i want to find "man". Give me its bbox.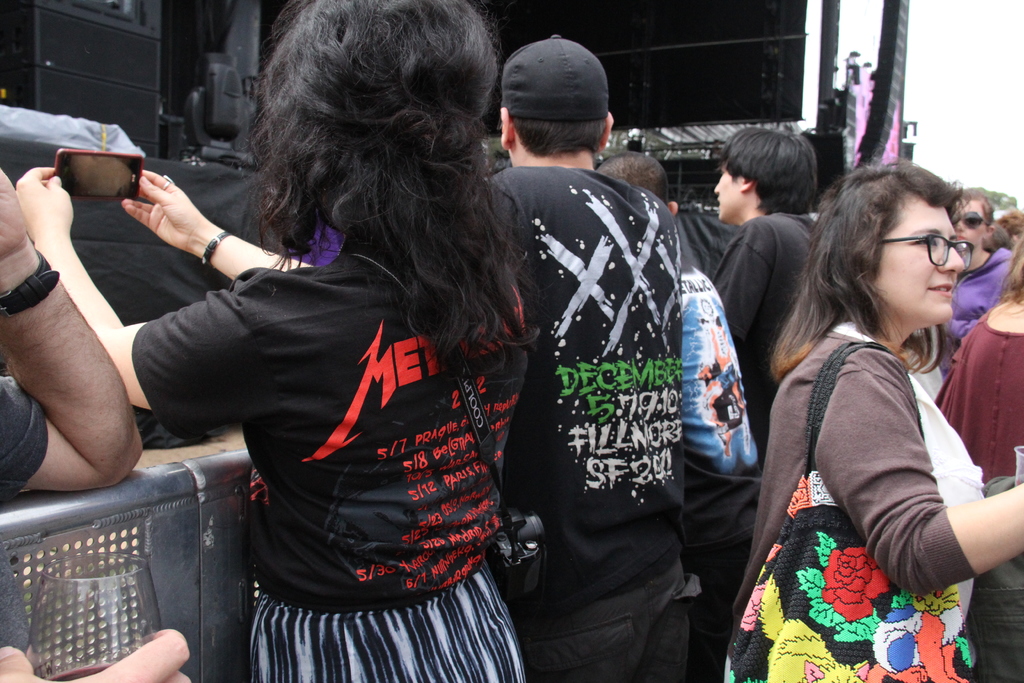
x1=476 y1=55 x2=730 y2=682.
